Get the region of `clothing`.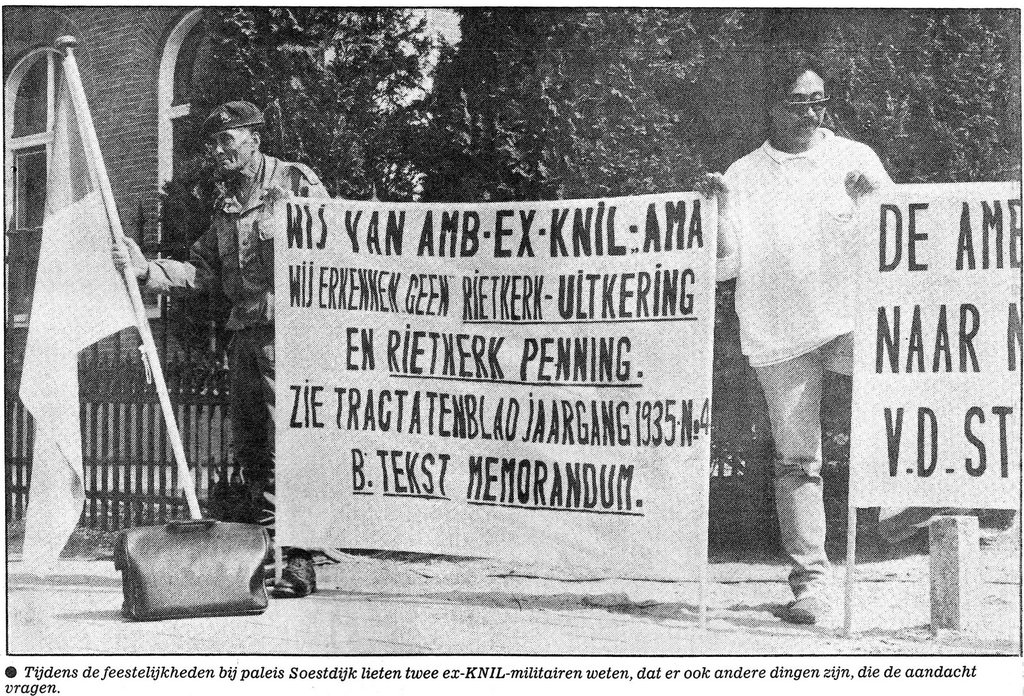
l=698, t=125, r=893, b=583.
